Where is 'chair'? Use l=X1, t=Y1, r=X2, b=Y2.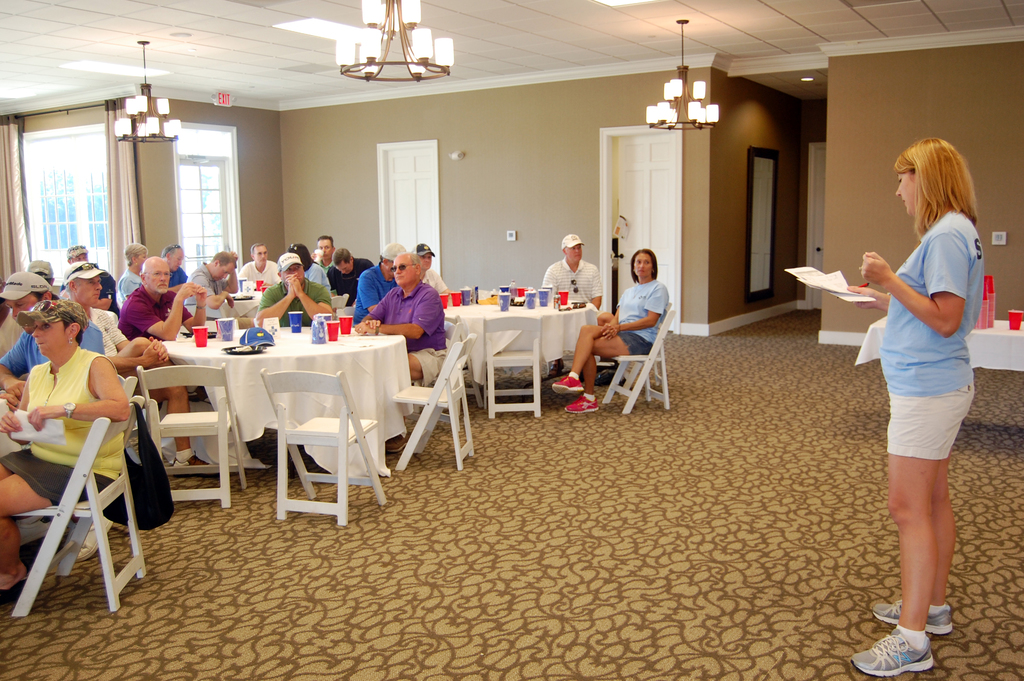
l=257, t=368, r=384, b=527.
